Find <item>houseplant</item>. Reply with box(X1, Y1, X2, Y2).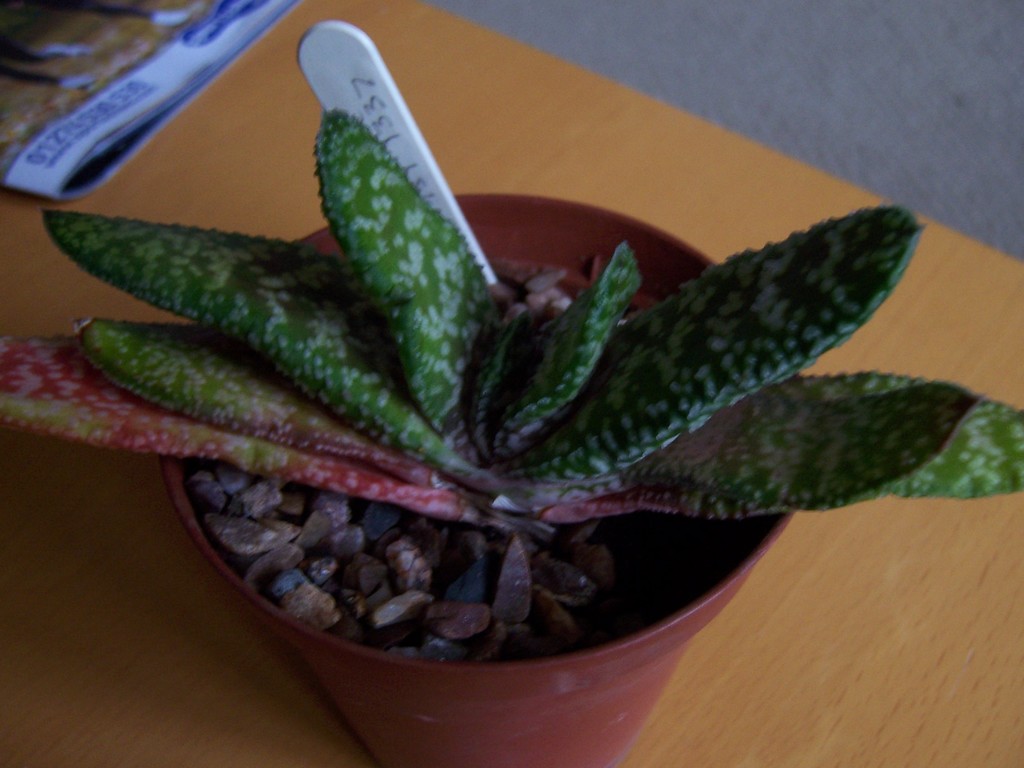
box(0, 8, 1023, 767).
